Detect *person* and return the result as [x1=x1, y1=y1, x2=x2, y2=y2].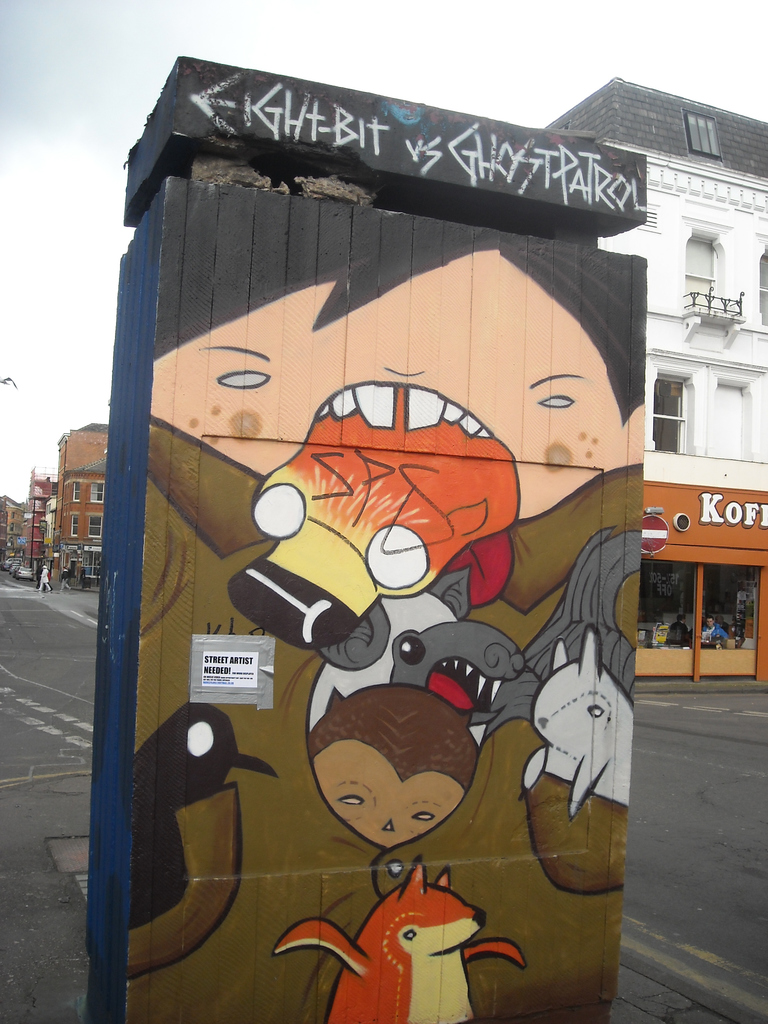
[x1=31, y1=564, x2=42, y2=590].
